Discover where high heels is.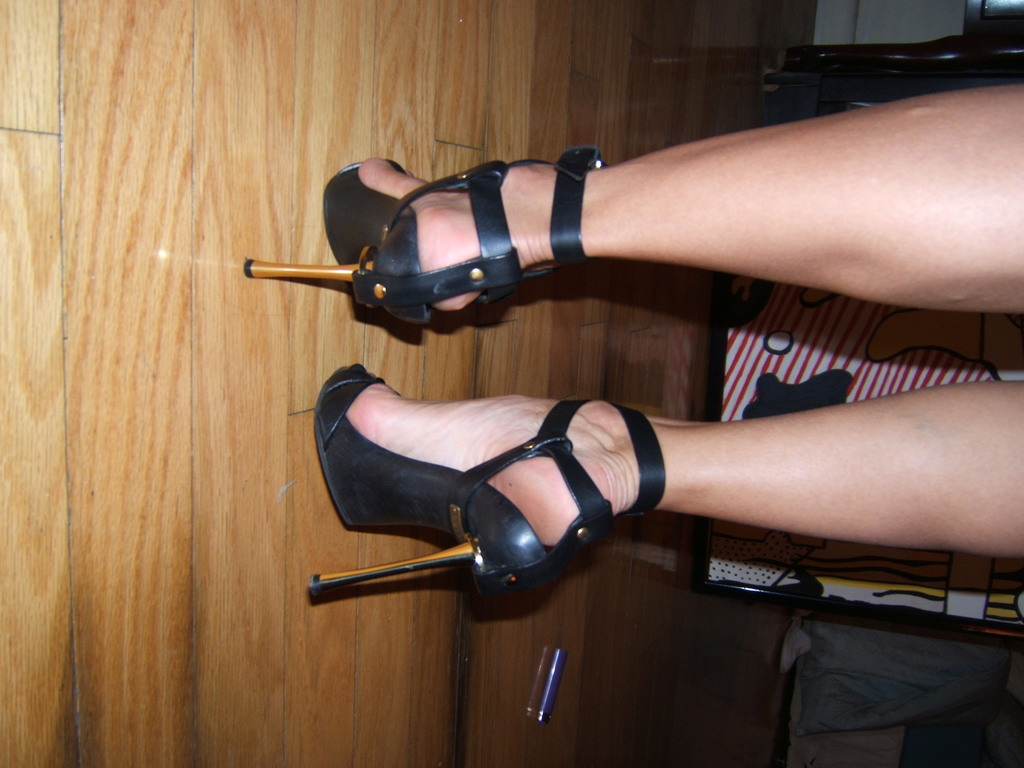
Discovered at locate(242, 142, 610, 337).
